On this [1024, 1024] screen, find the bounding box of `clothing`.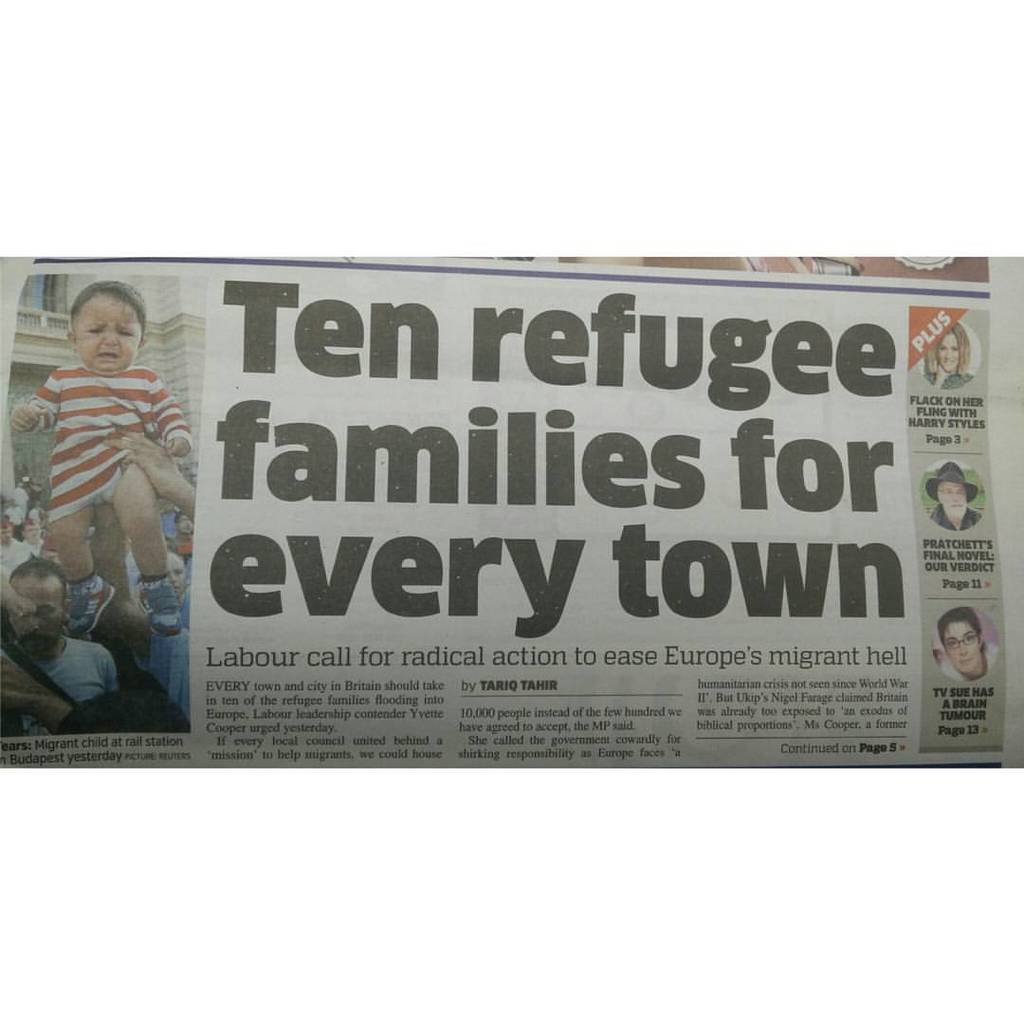
Bounding box: (left=0, top=538, right=38, bottom=574).
